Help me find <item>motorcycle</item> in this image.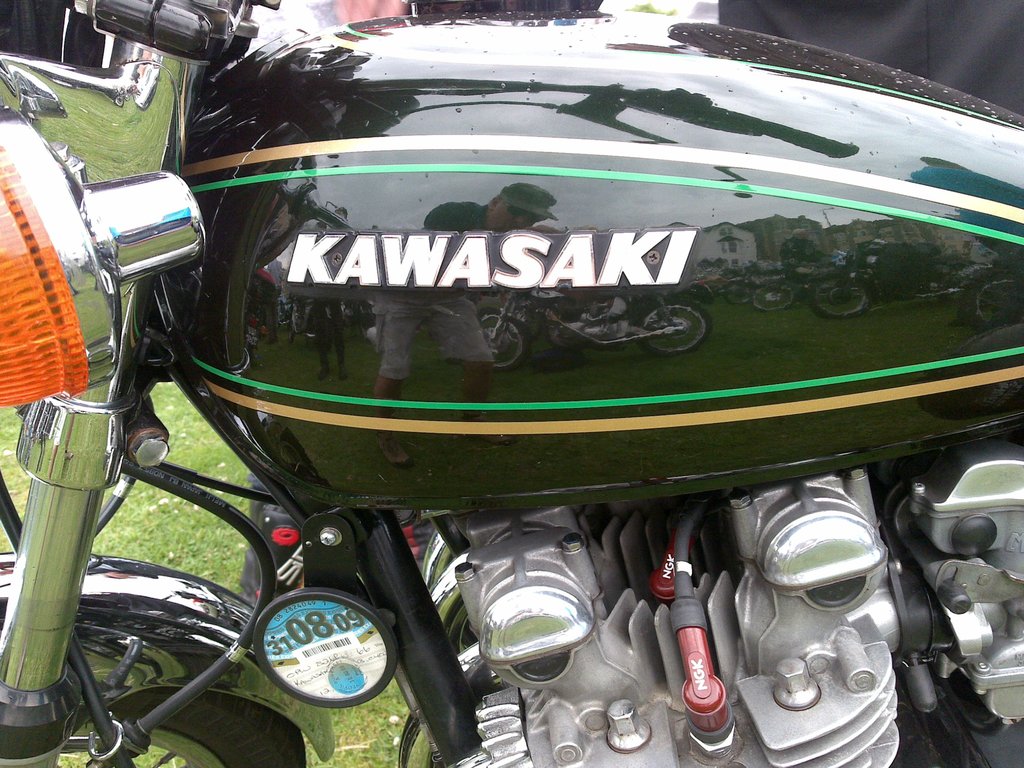
Found it: left=0, top=9, right=1014, bottom=767.
